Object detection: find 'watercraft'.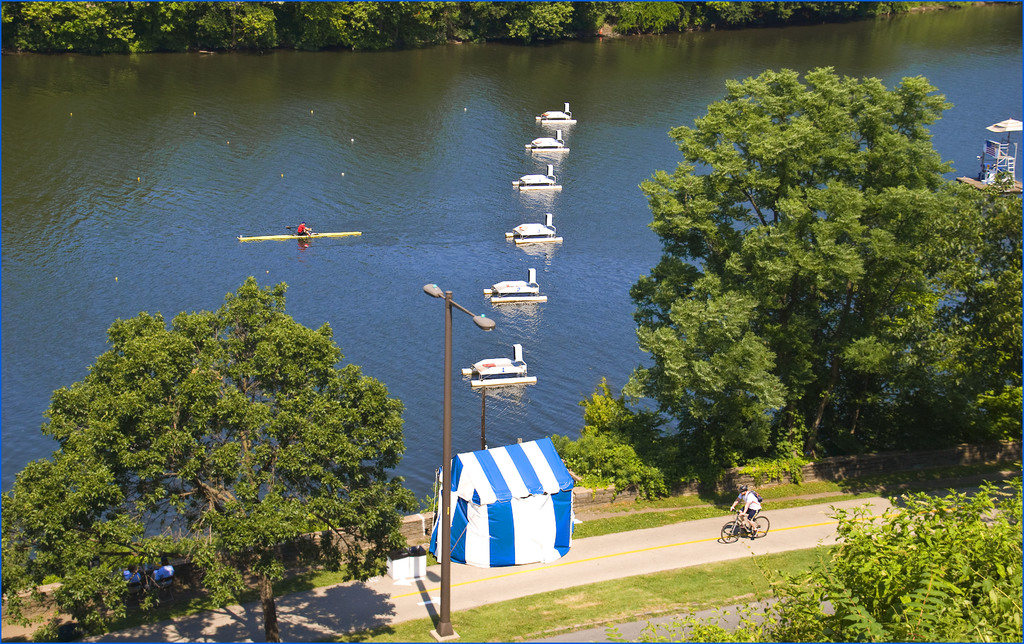
box(525, 130, 575, 150).
